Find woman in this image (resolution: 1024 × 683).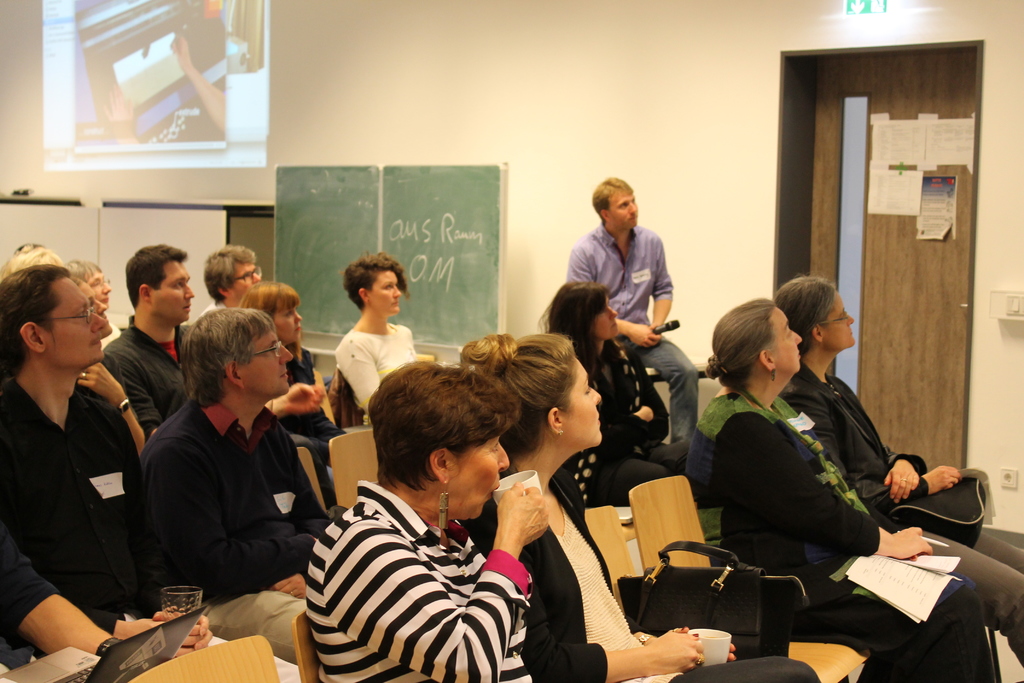
pyautogui.locateOnScreen(312, 263, 424, 443).
